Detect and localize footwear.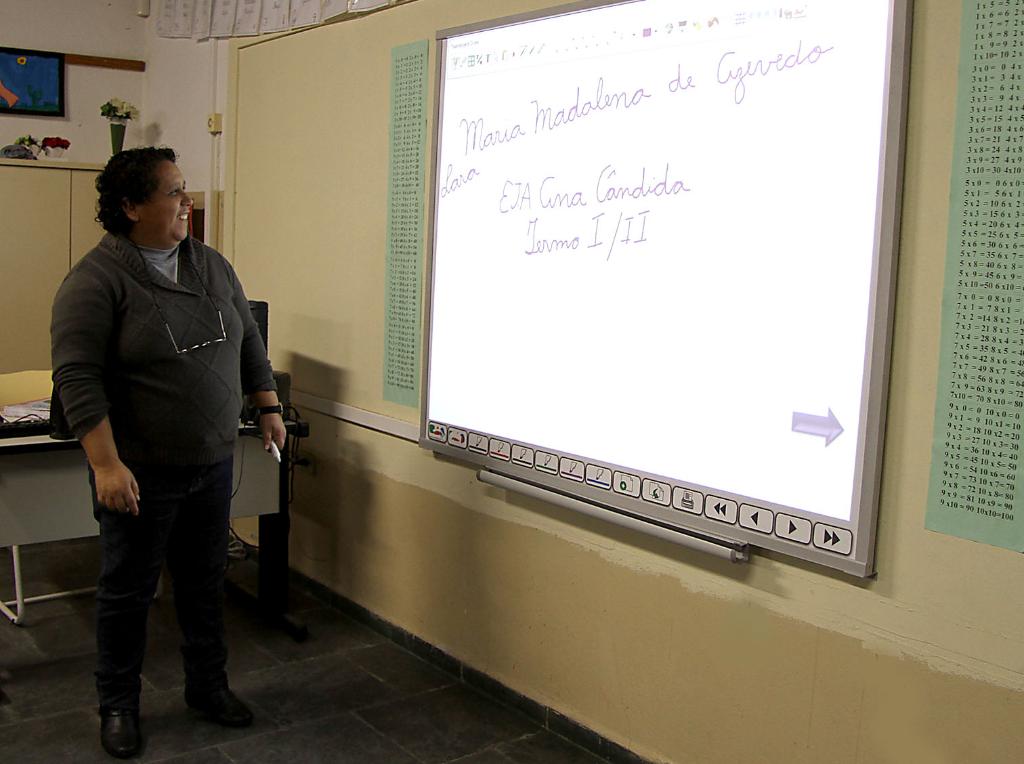
Localized at 188,676,254,729.
